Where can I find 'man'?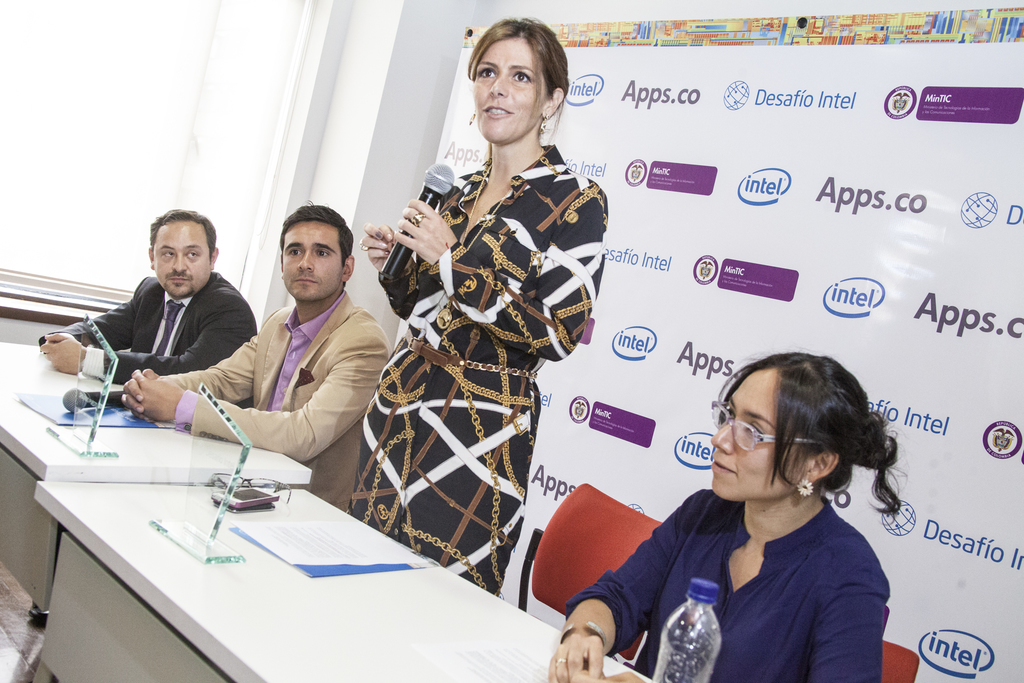
You can find it at <bbox>42, 207, 253, 379</bbox>.
